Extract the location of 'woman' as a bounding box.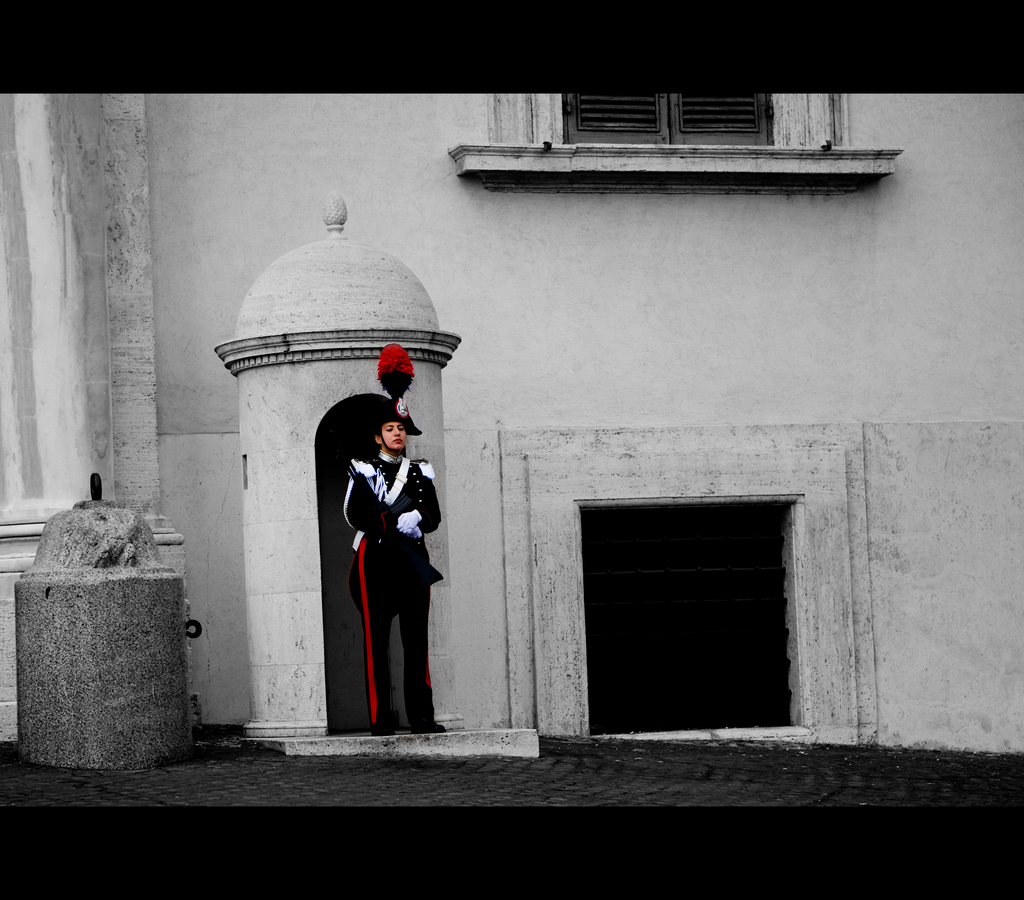
select_region(315, 369, 431, 726).
